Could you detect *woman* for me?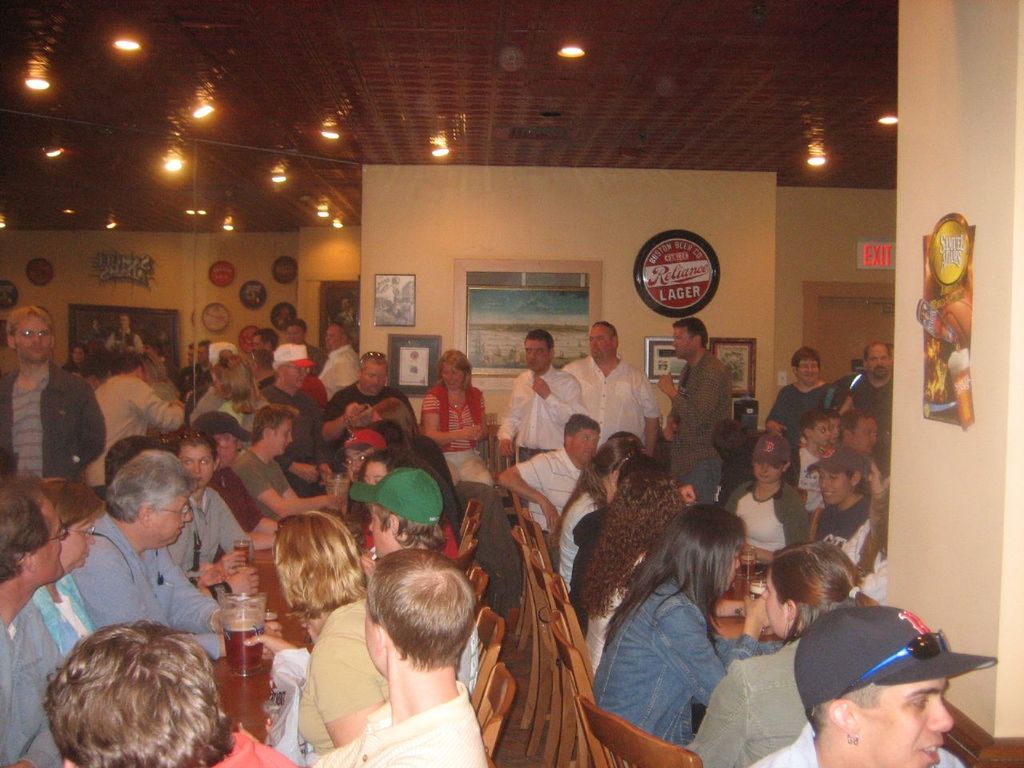
Detection result: pyautogui.locateOnScreen(210, 358, 270, 420).
